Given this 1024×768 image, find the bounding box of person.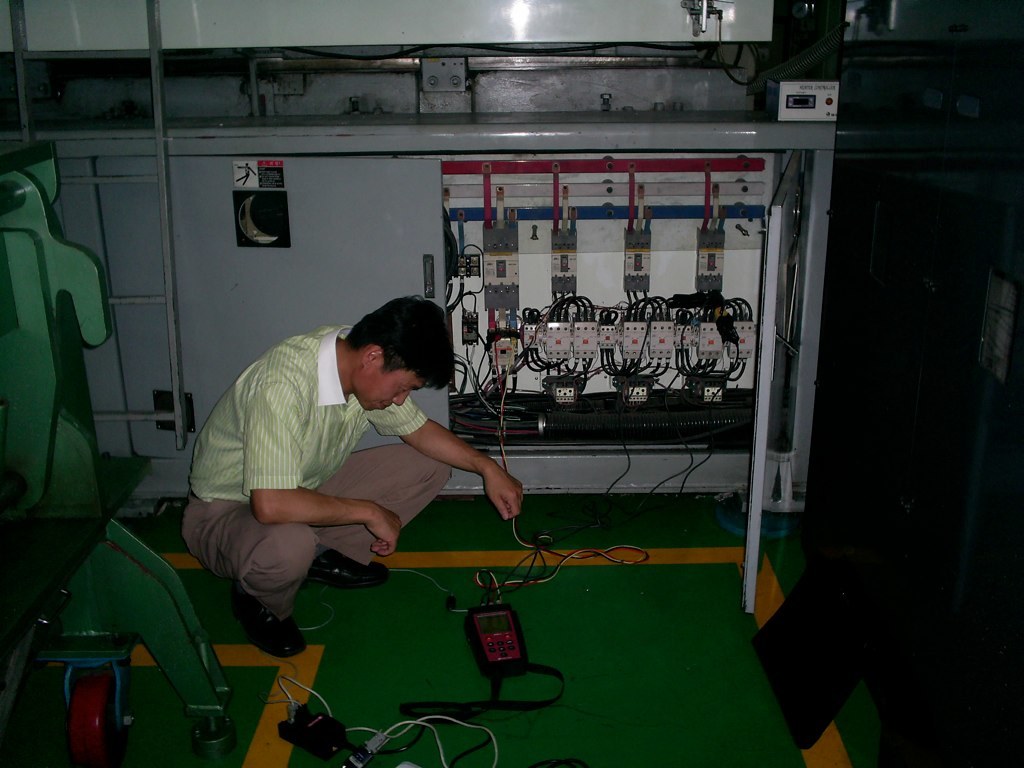
region(192, 279, 510, 651).
